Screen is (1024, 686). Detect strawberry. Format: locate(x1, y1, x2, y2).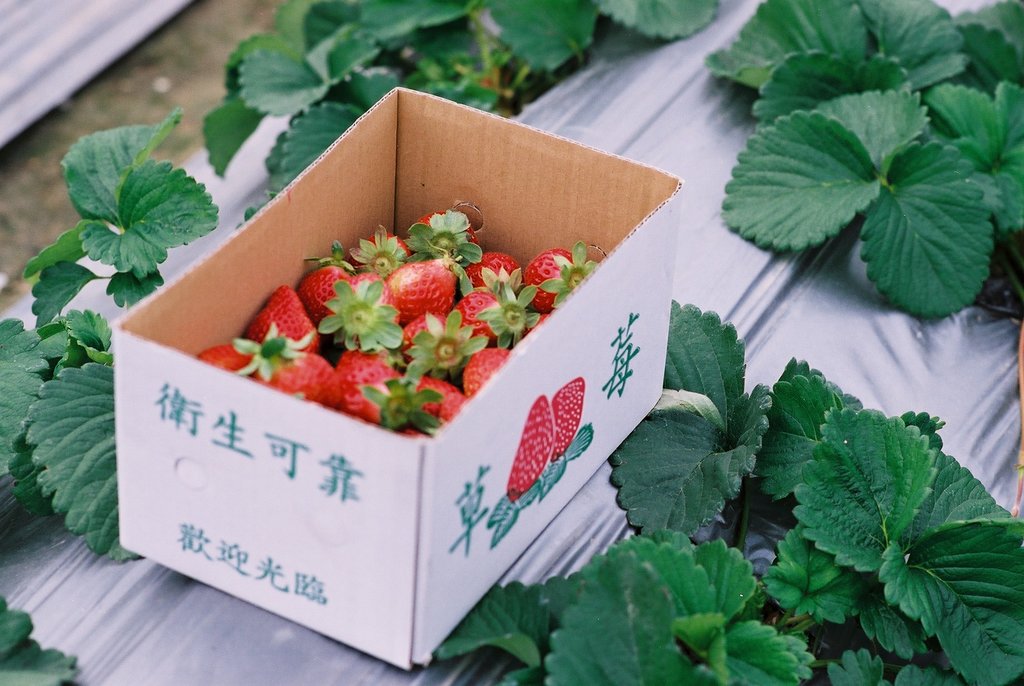
locate(493, 395, 554, 543).
